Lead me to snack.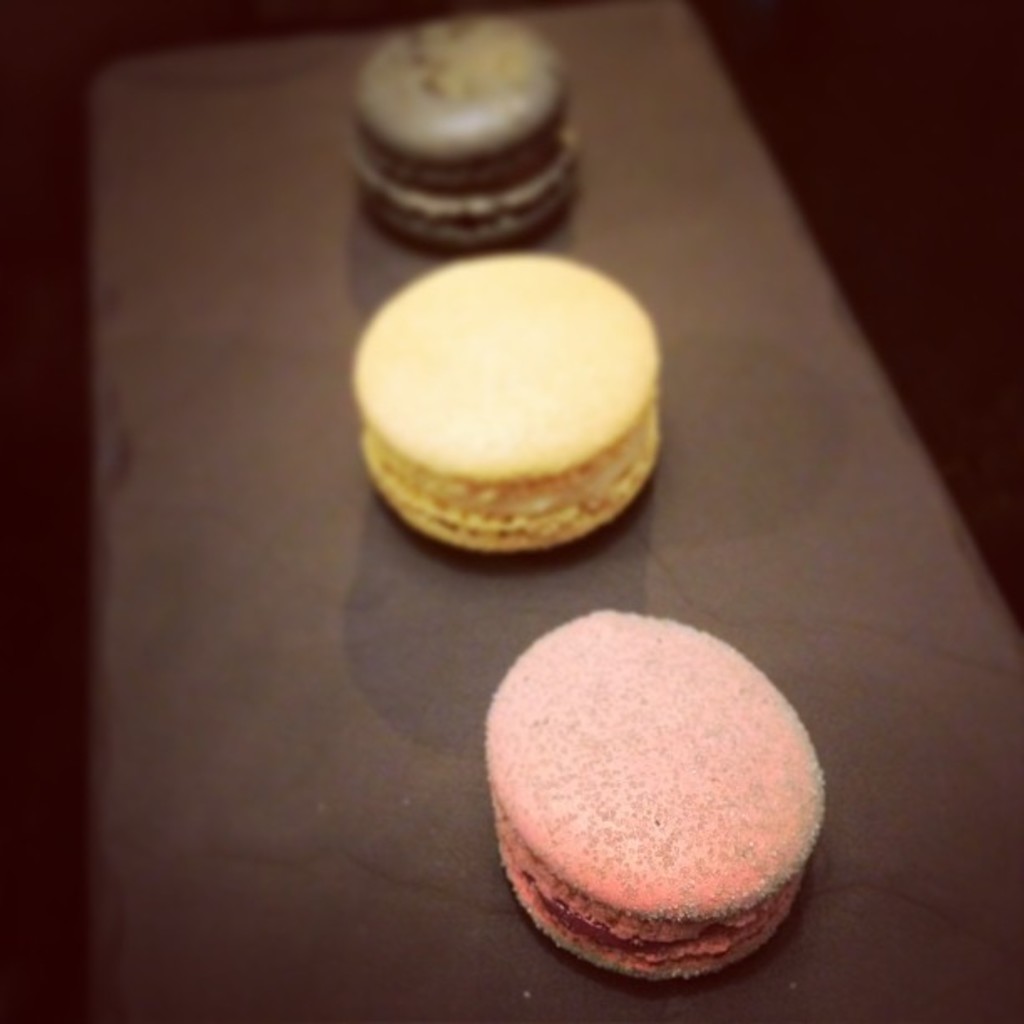
Lead to (353, 253, 663, 547).
